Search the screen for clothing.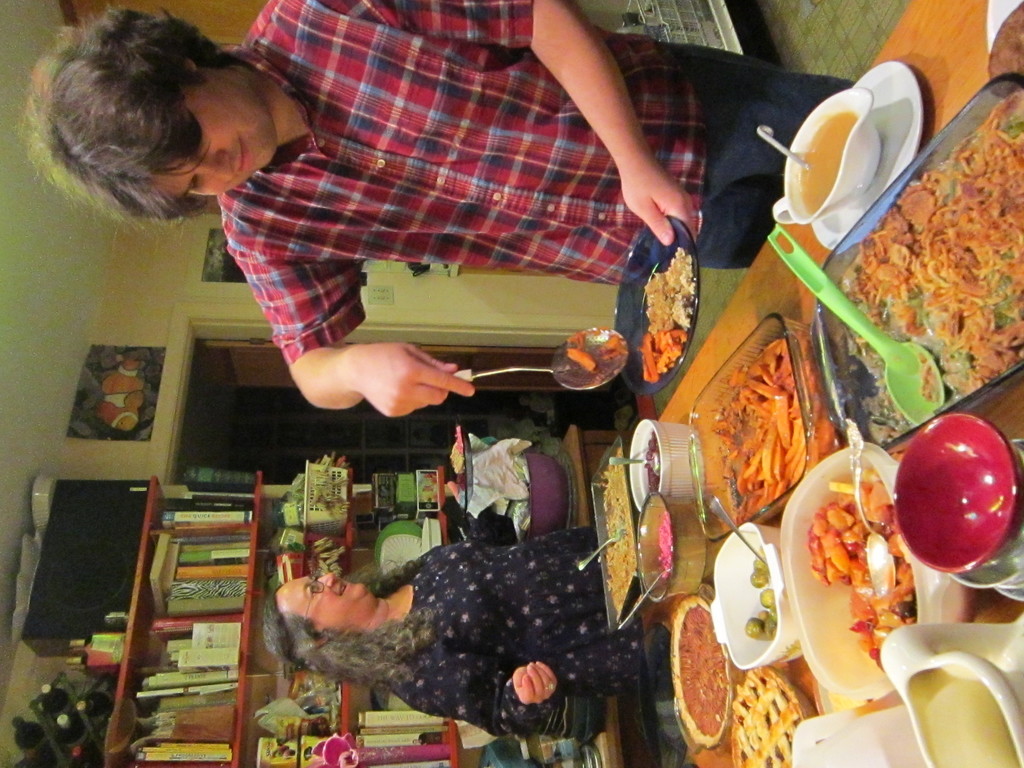
Found at select_region(372, 524, 678, 743).
